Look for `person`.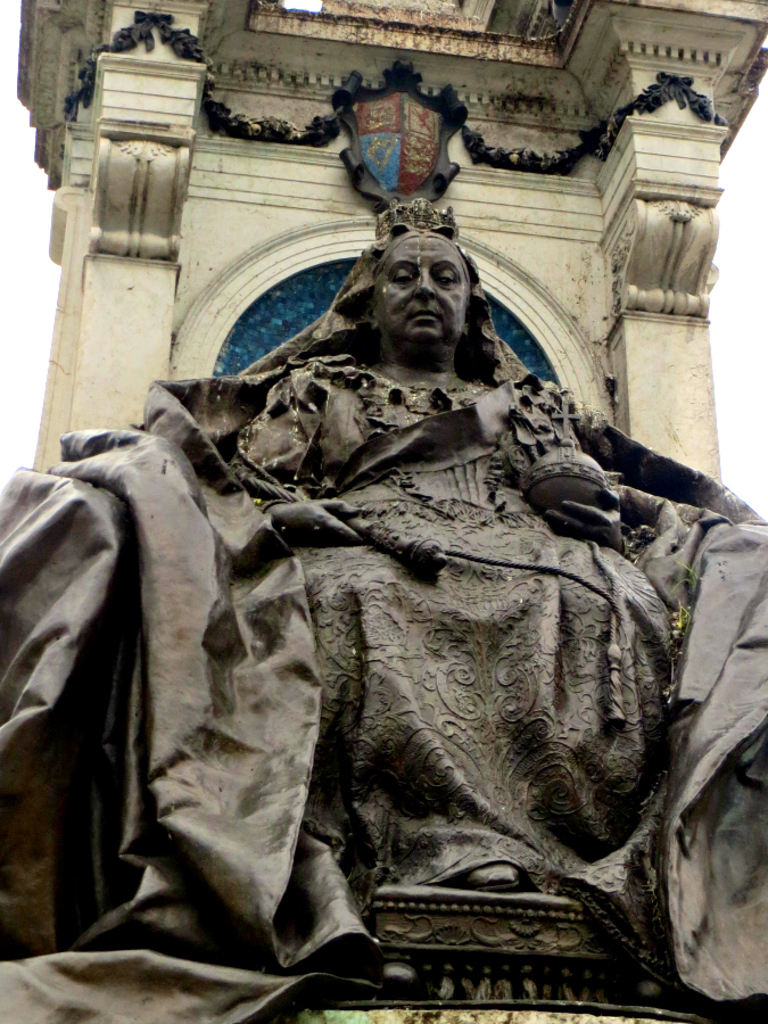
Found: BBox(239, 232, 628, 966).
